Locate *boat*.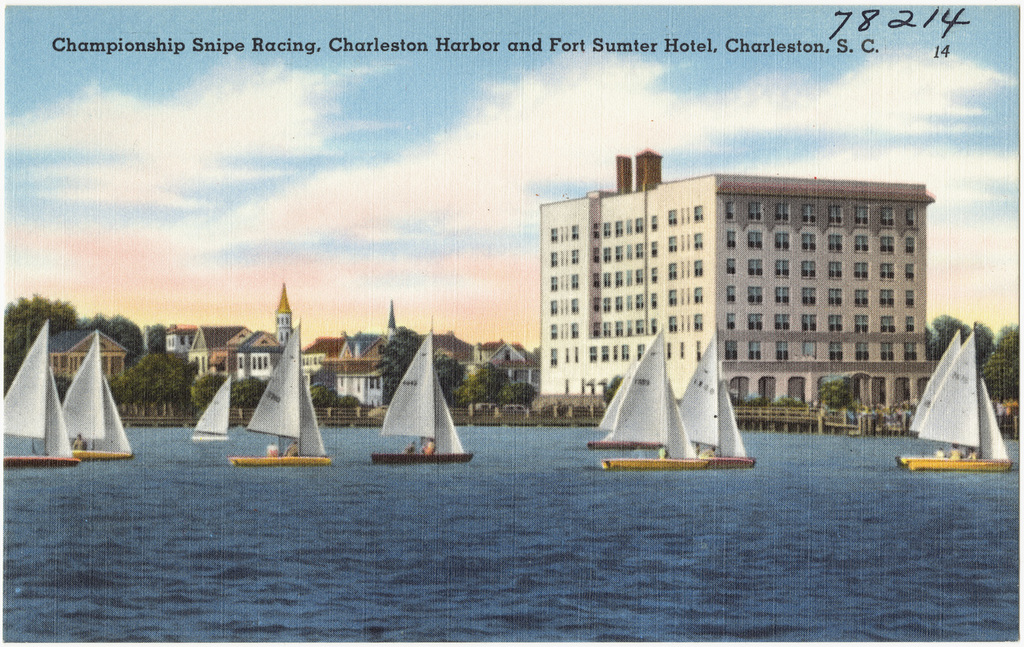
Bounding box: <box>188,375,228,443</box>.
